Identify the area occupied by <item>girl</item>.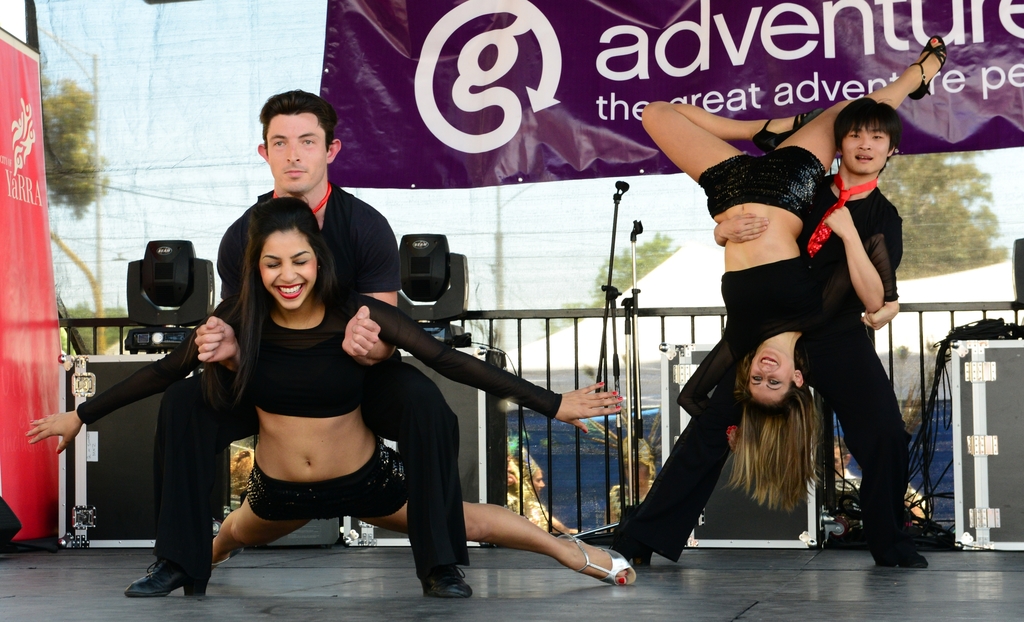
Area: box(26, 194, 641, 592).
